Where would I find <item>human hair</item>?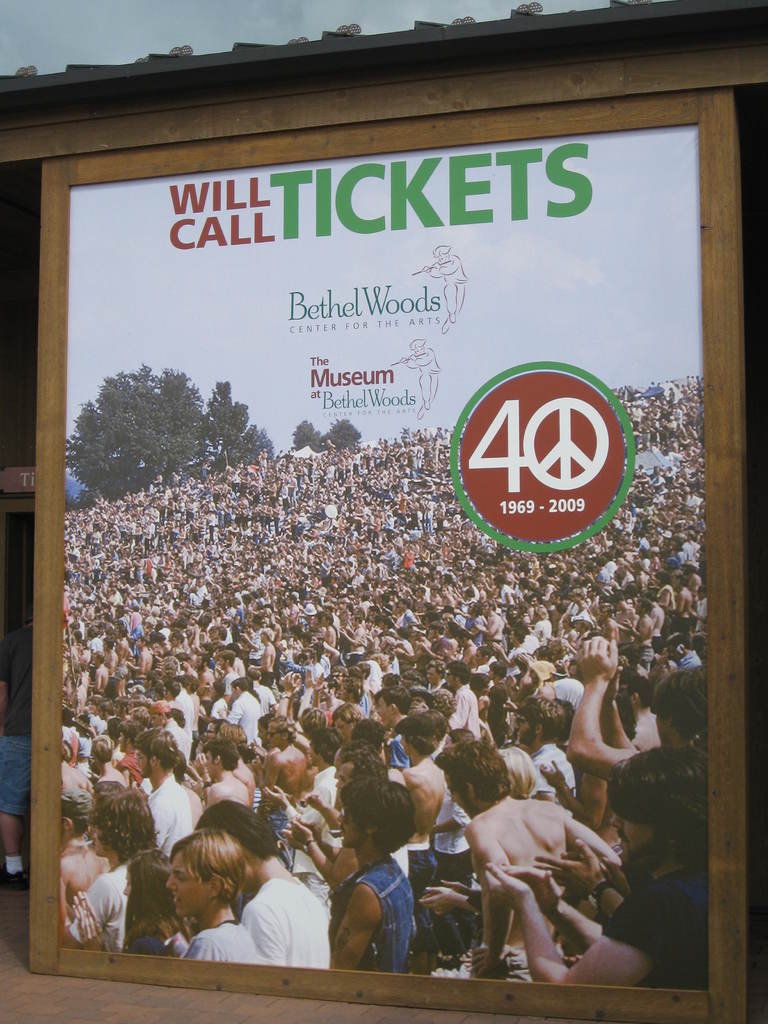
At bbox(339, 776, 417, 854).
